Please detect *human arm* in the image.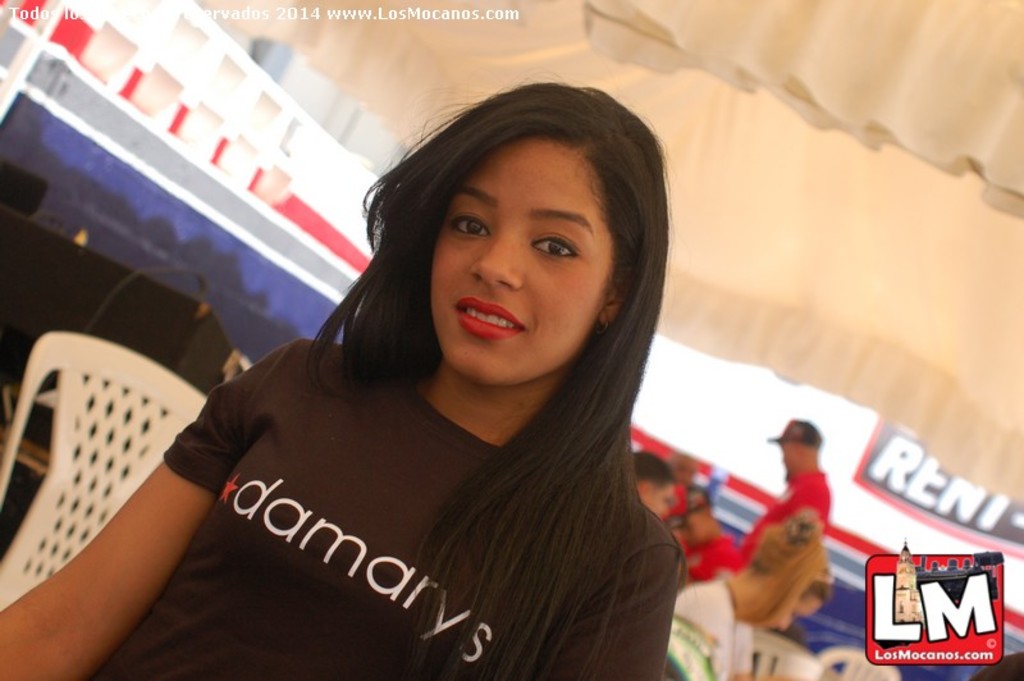
Rect(796, 504, 833, 527).
